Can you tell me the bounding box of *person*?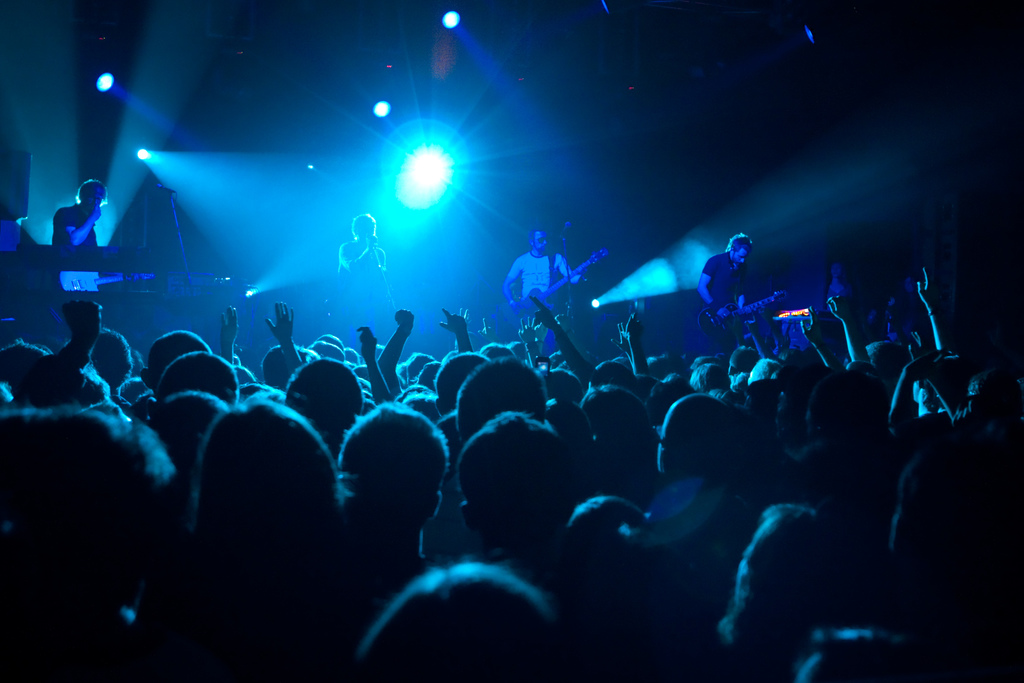
bbox(515, 214, 579, 349).
